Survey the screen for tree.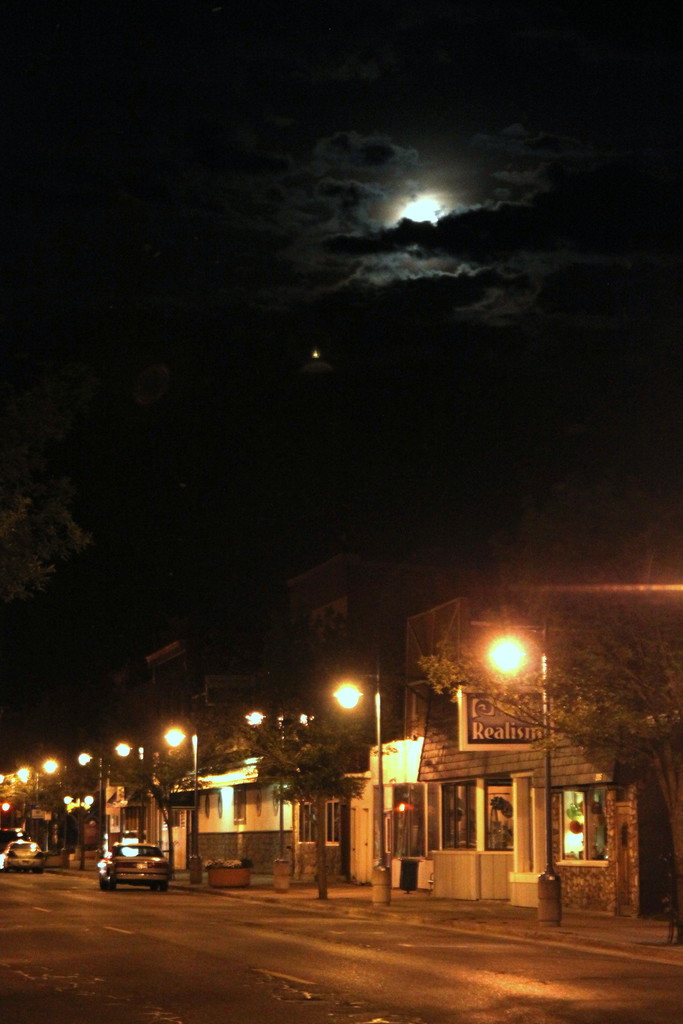
Survey found: {"left": 420, "top": 589, "right": 682, "bottom": 857}.
